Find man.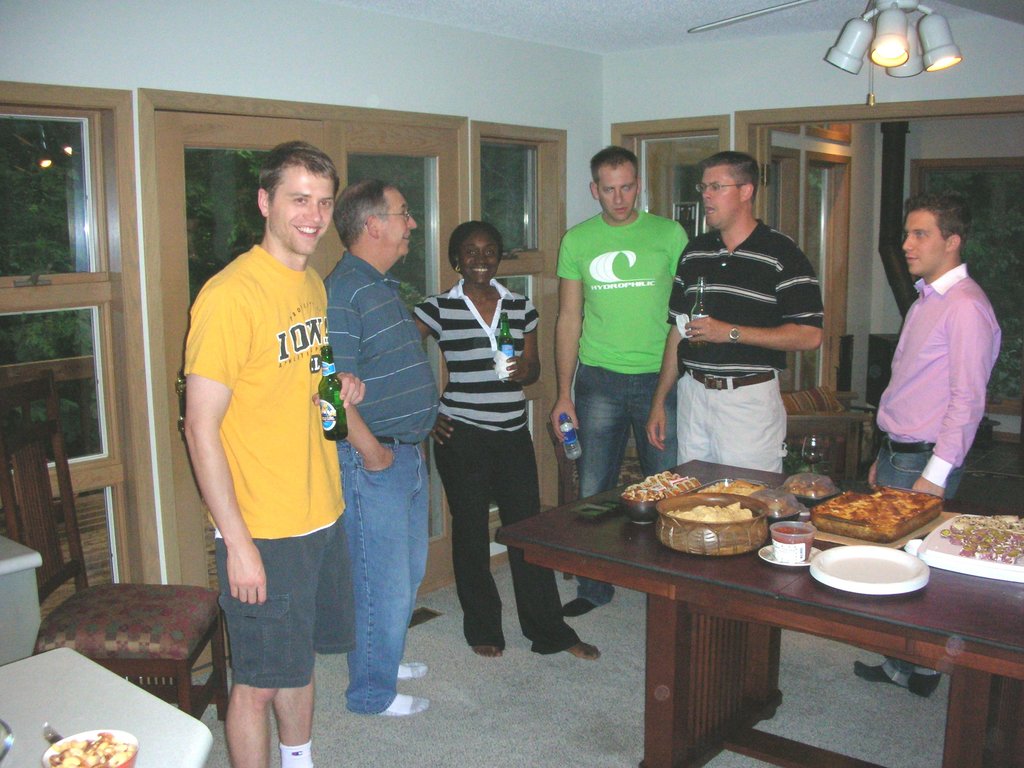
324, 180, 445, 719.
